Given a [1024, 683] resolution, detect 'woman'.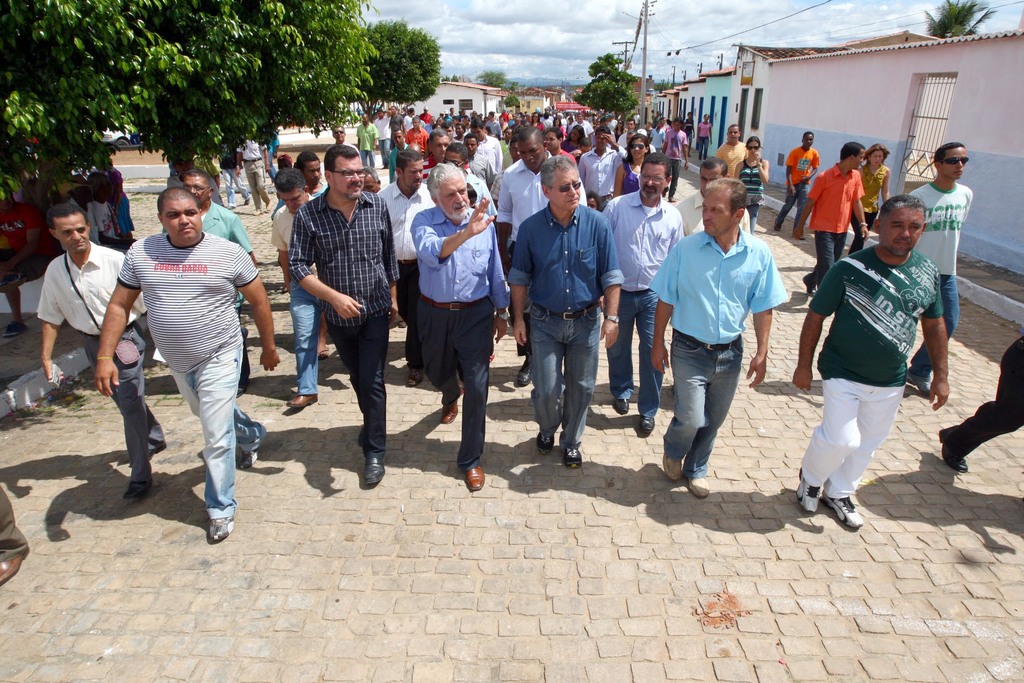
l=531, t=109, r=549, b=134.
